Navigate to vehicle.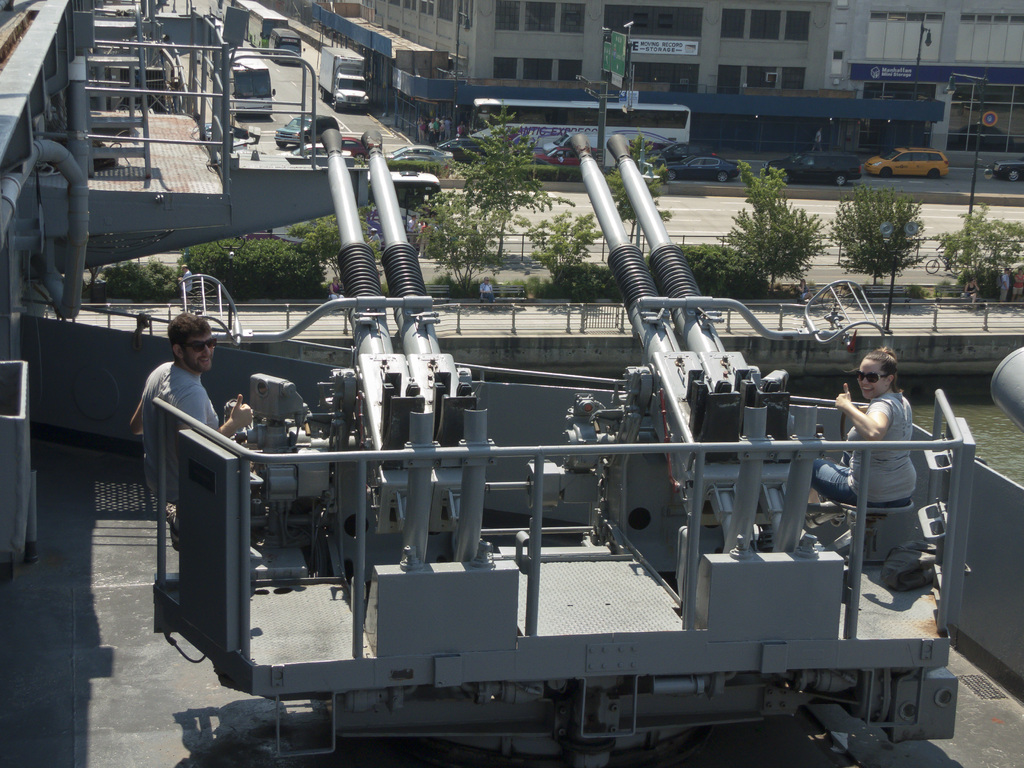
Navigation target: detection(361, 169, 447, 214).
